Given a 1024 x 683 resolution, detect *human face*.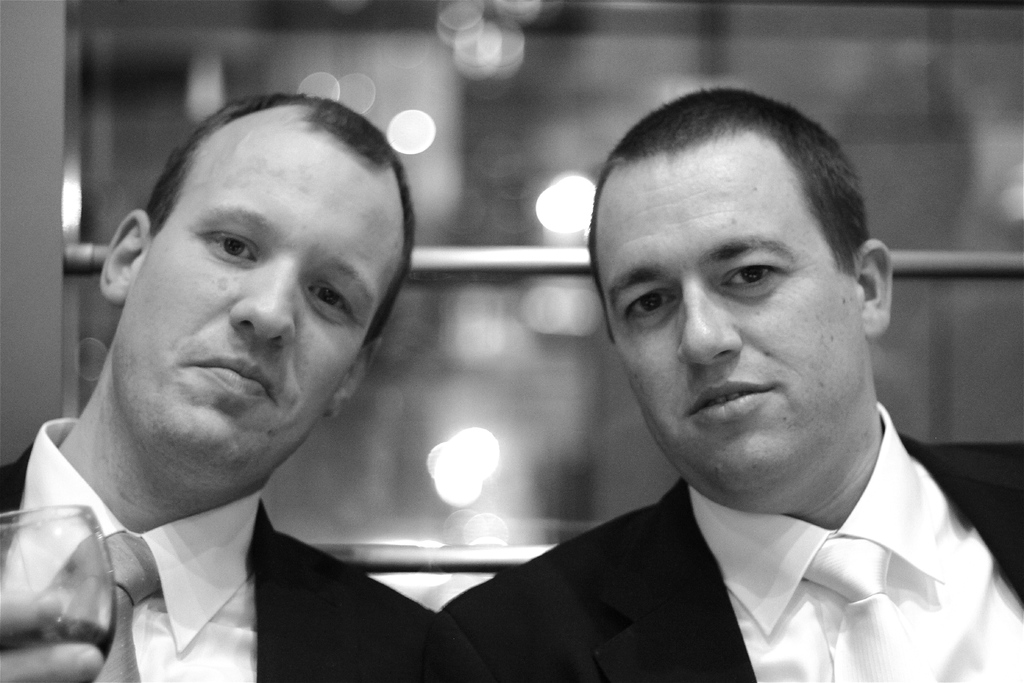
{"x1": 110, "y1": 115, "x2": 406, "y2": 479}.
